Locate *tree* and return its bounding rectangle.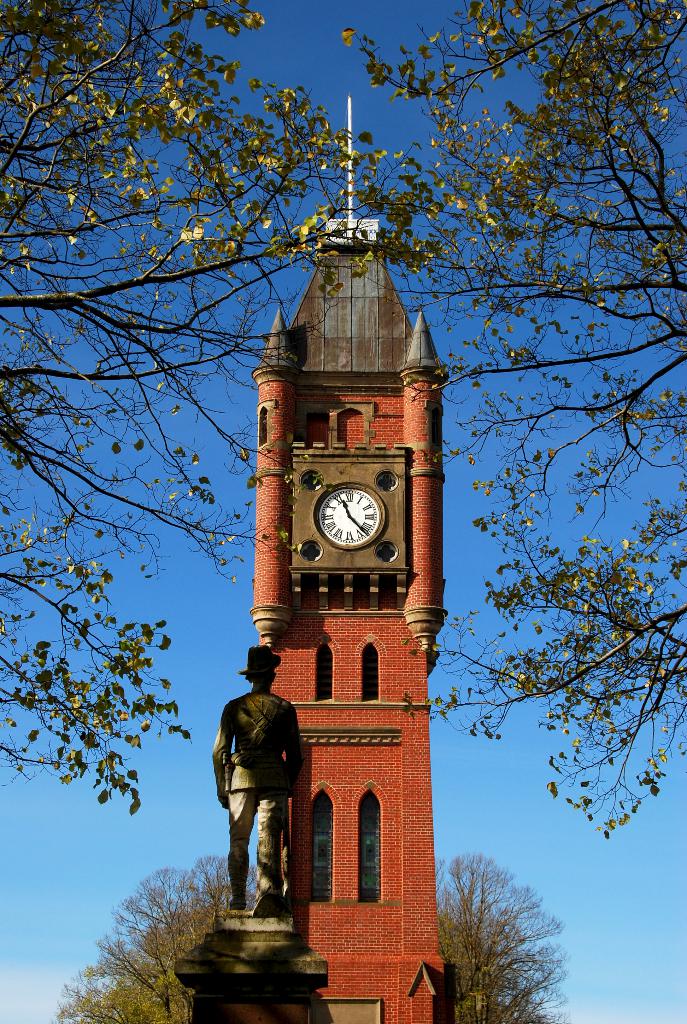
bbox=(338, 0, 686, 828).
